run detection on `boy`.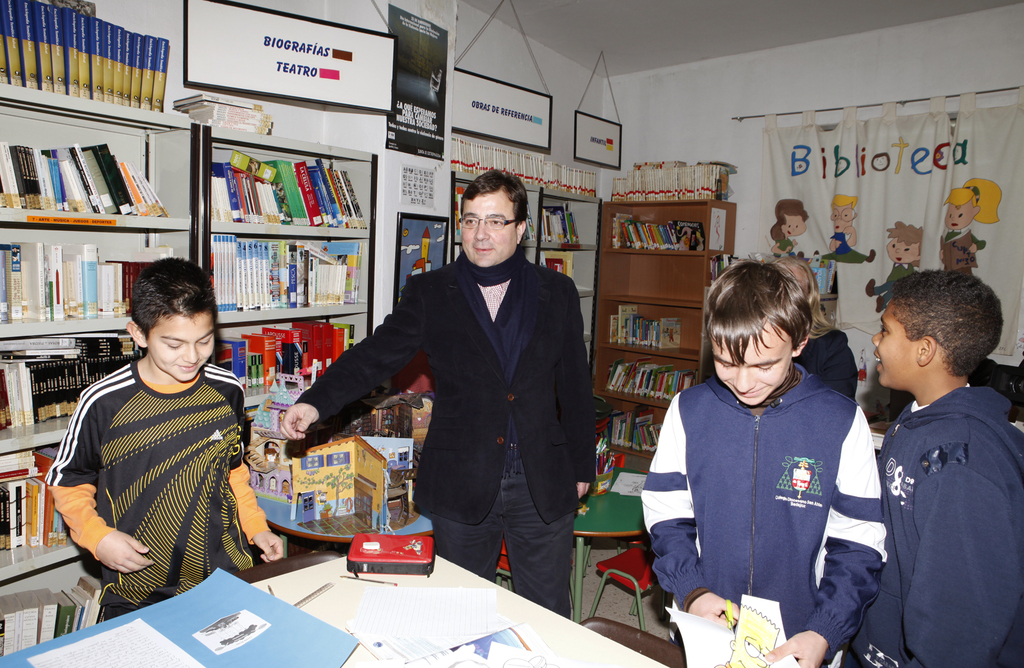
Result: box(44, 258, 283, 626).
